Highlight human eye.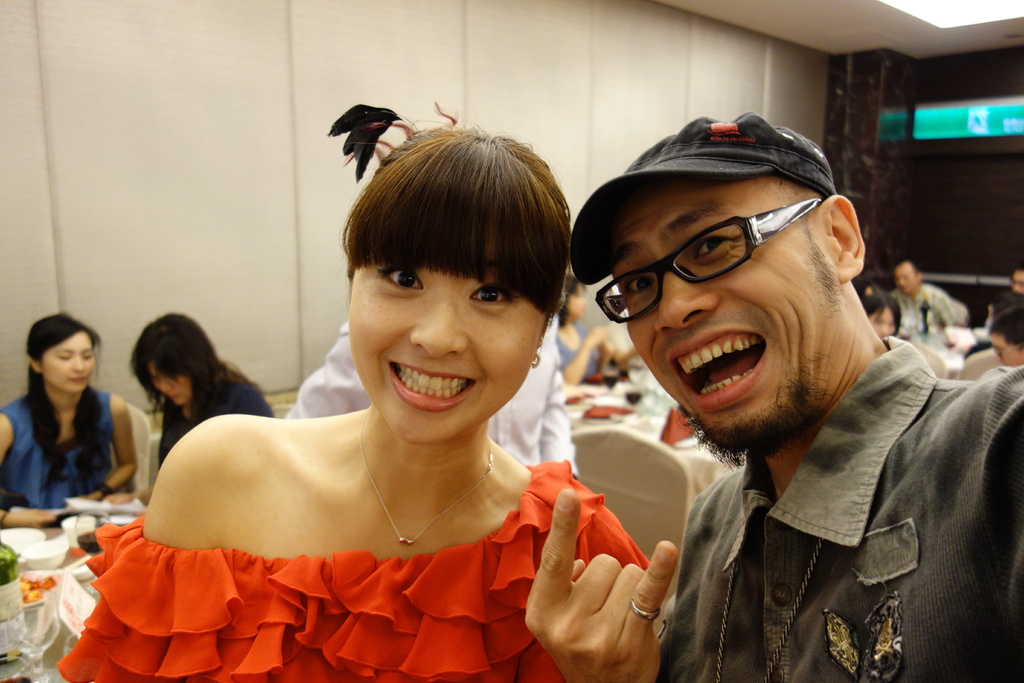
Highlighted region: crop(467, 278, 516, 315).
